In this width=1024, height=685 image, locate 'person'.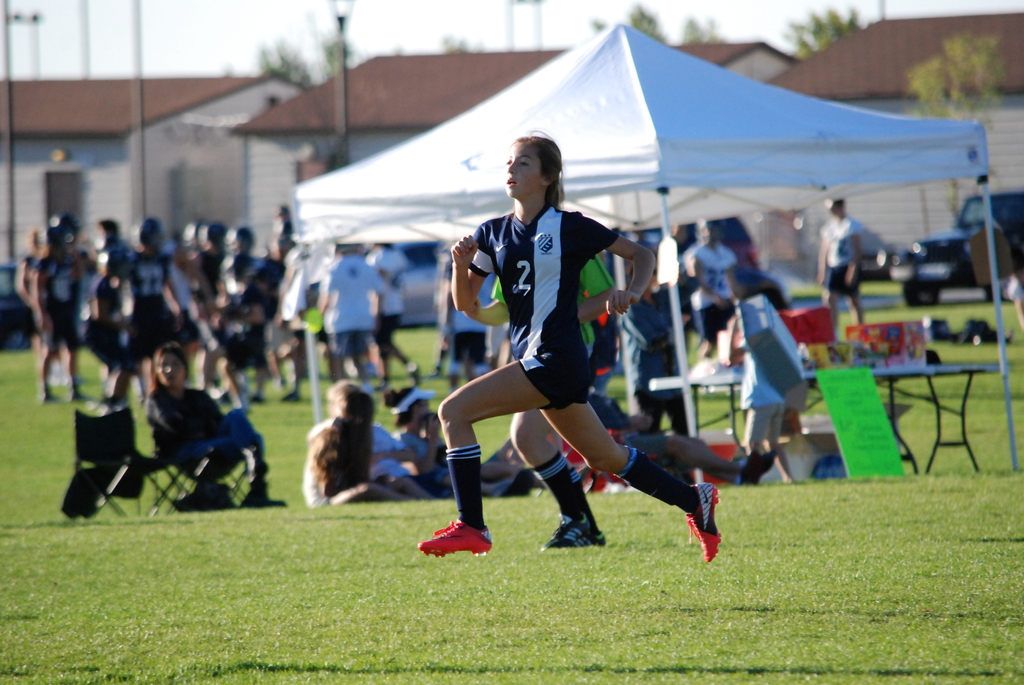
Bounding box: 619/269/694/445.
